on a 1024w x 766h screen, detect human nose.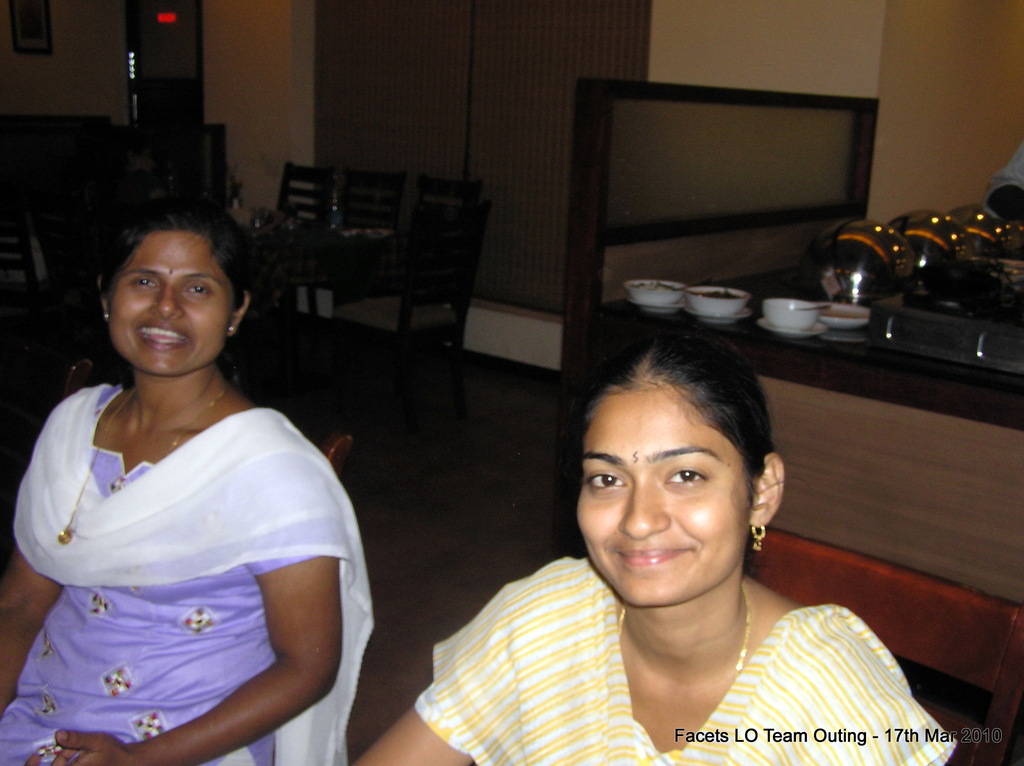
crop(618, 476, 670, 539).
